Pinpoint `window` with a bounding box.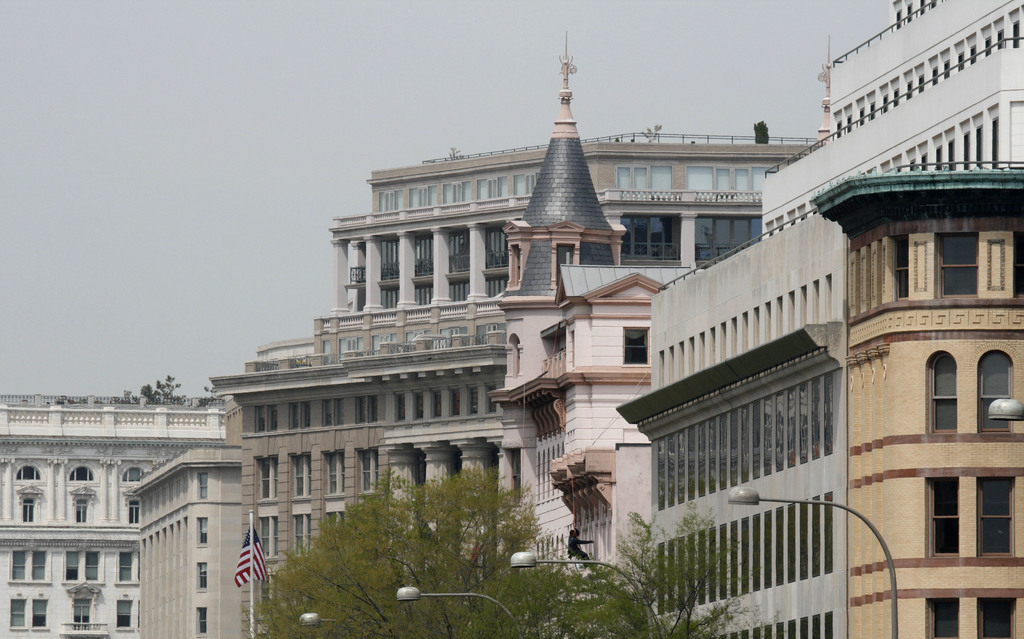
x1=353, y1=395, x2=378, y2=427.
